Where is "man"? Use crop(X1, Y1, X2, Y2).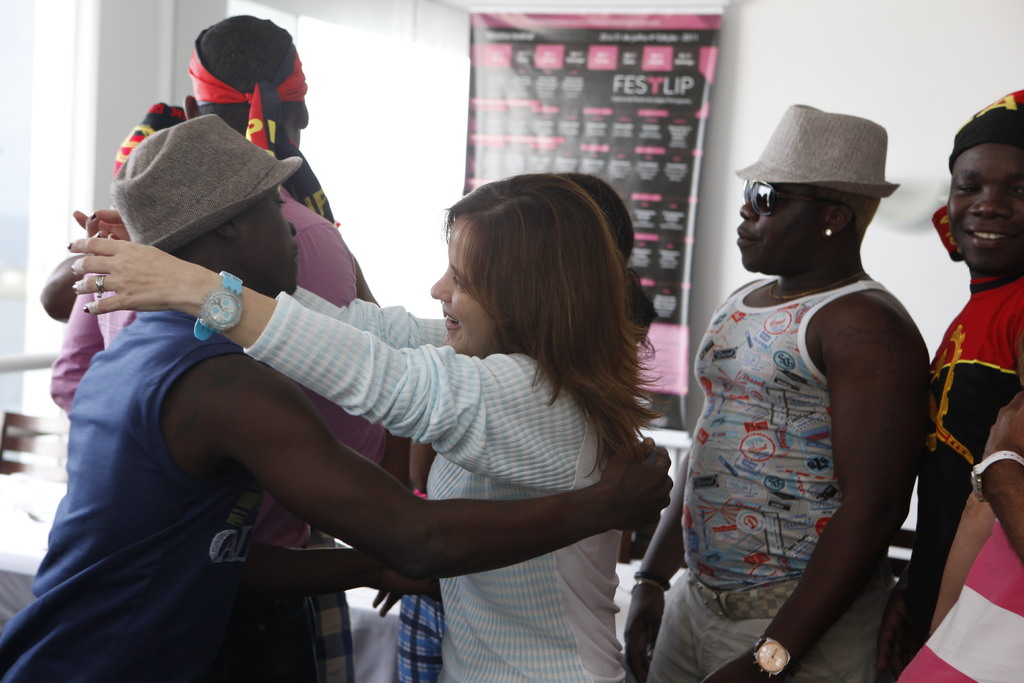
crop(879, 102, 1023, 681).
